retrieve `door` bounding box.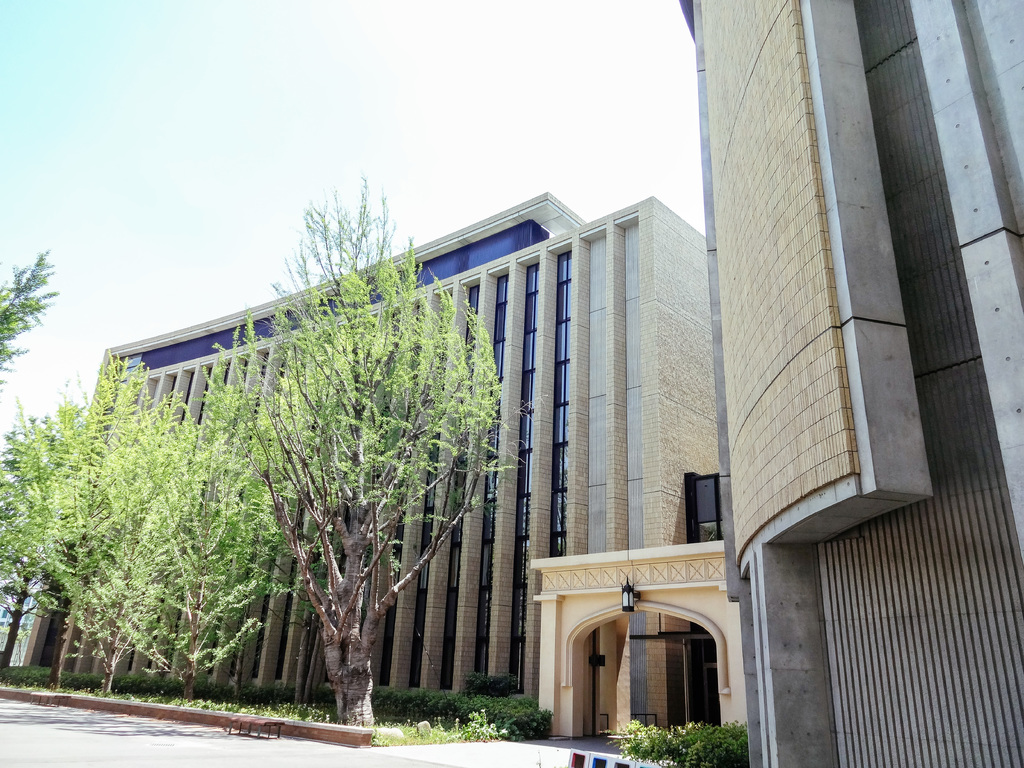
Bounding box: BBox(596, 619, 613, 735).
